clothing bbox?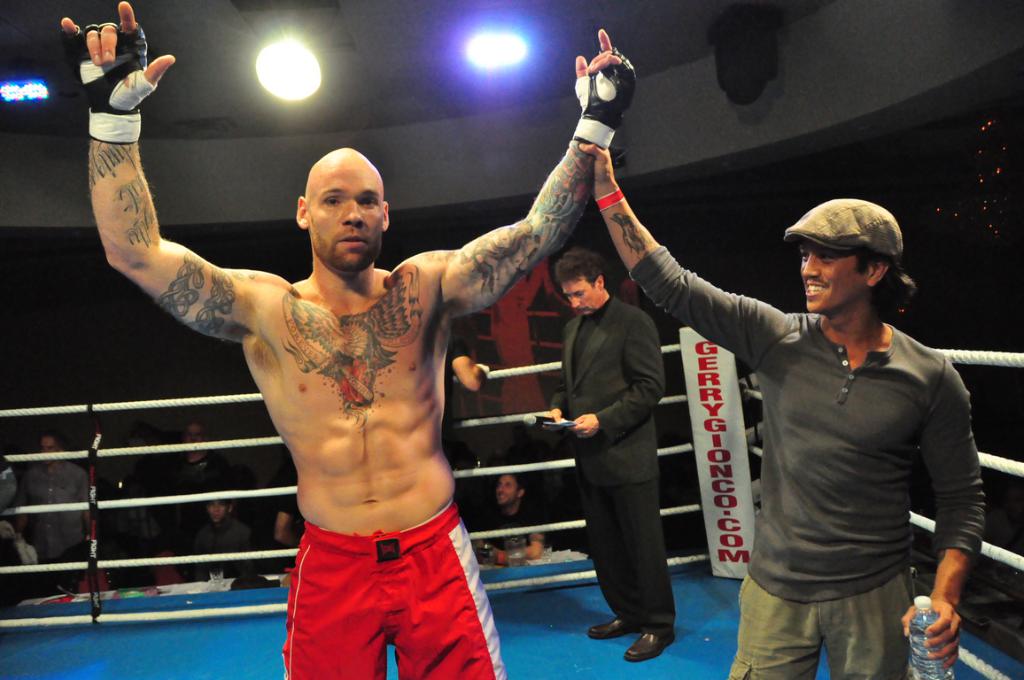
280, 493, 522, 679
